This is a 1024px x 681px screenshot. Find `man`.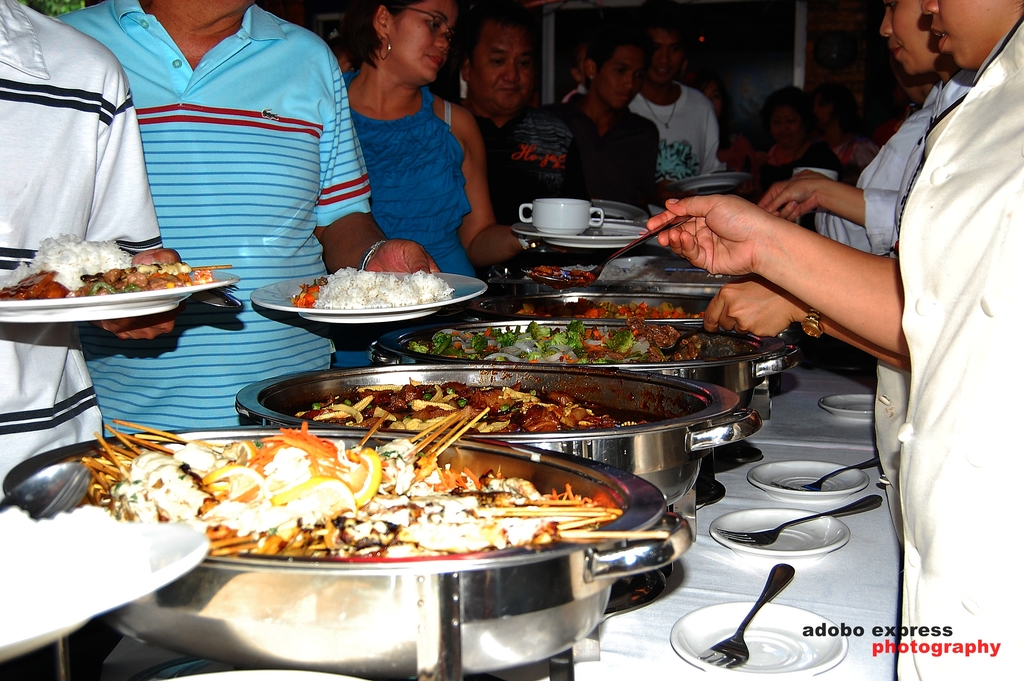
Bounding box: <bbox>0, 0, 184, 488</bbox>.
